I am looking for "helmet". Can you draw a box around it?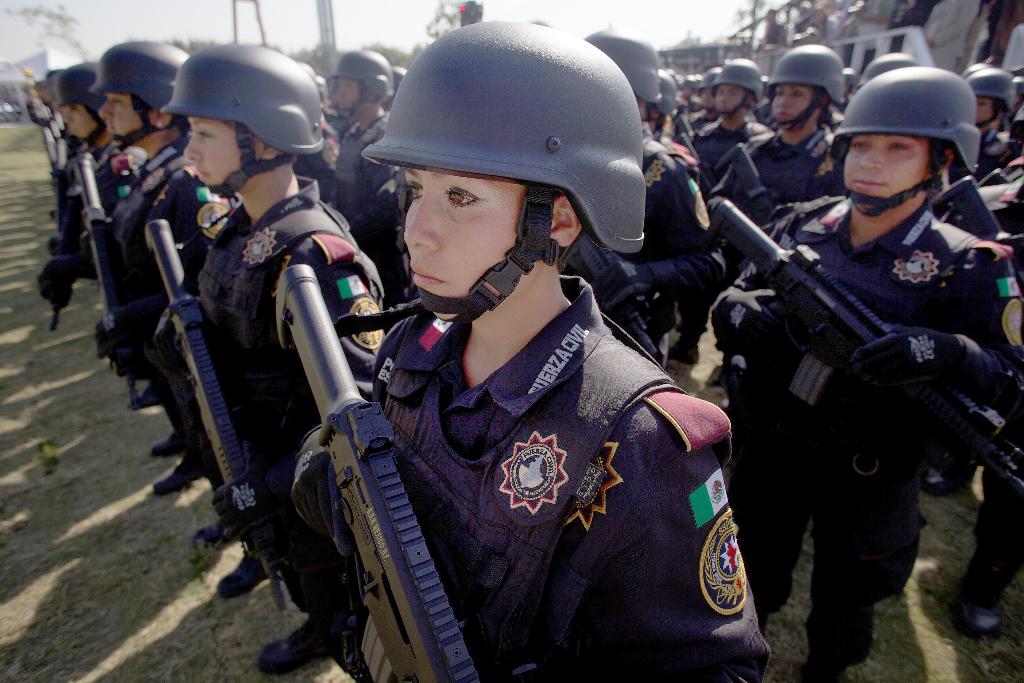
Sure, the bounding box is [left=646, top=66, right=677, bottom=117].
